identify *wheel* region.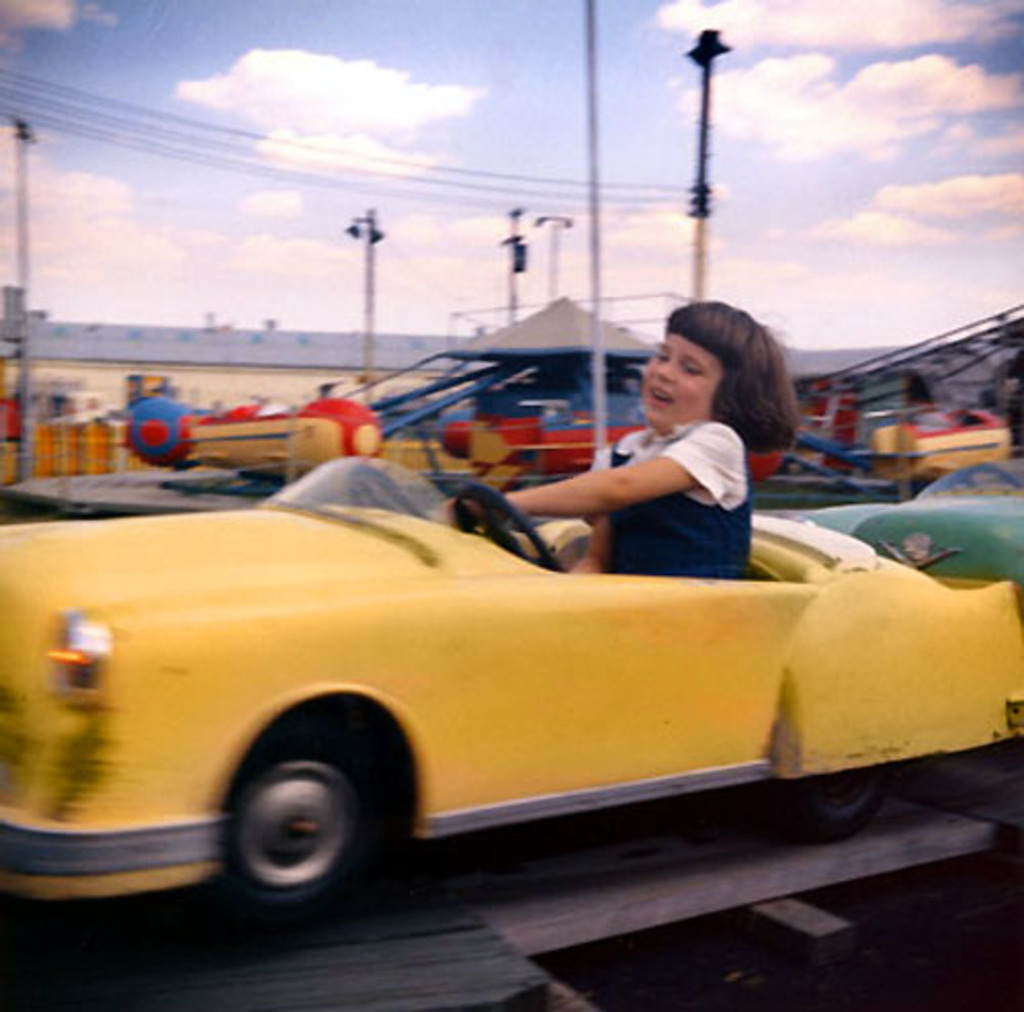
Region: box=[444, 479, 567, 574].
